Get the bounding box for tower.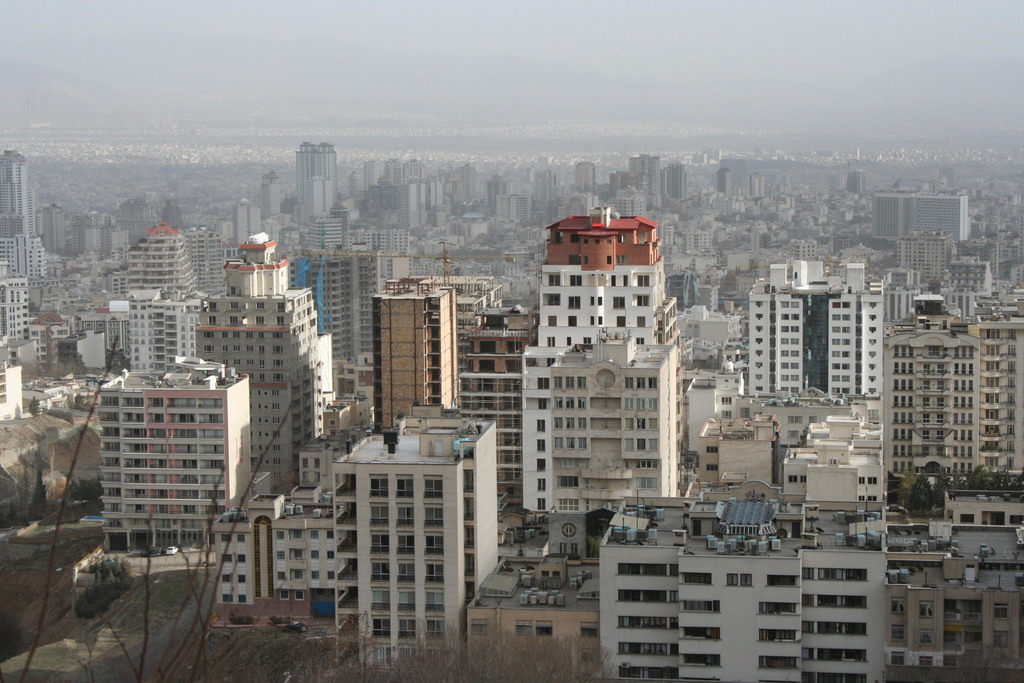
206,231,320,499.
